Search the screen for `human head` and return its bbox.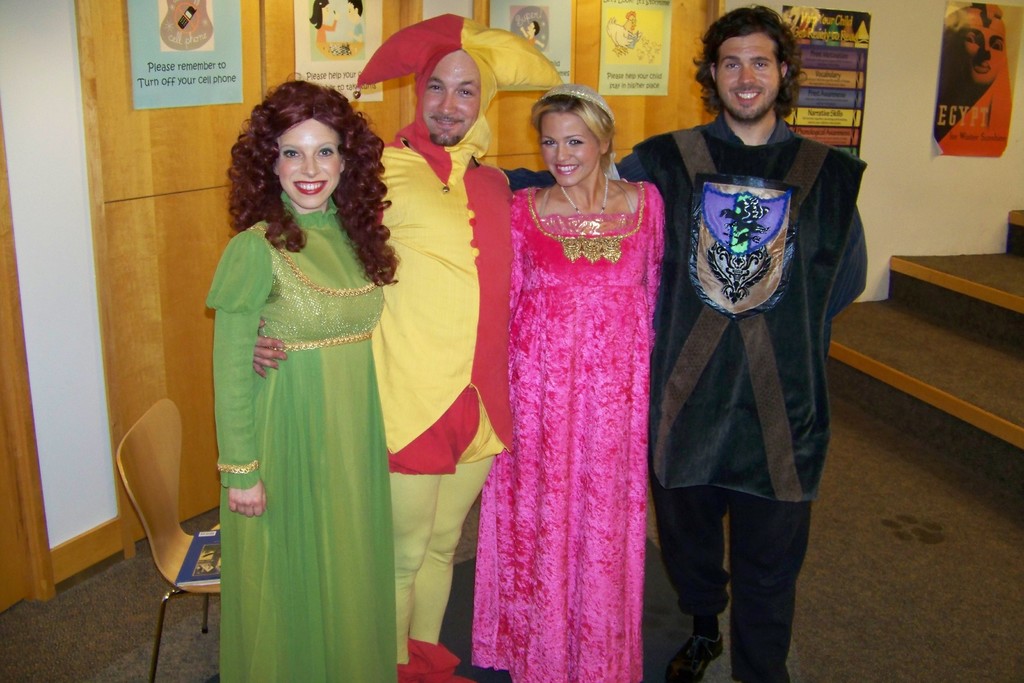
Found: (x1=526, y1=18, x2=541, y2=37).
